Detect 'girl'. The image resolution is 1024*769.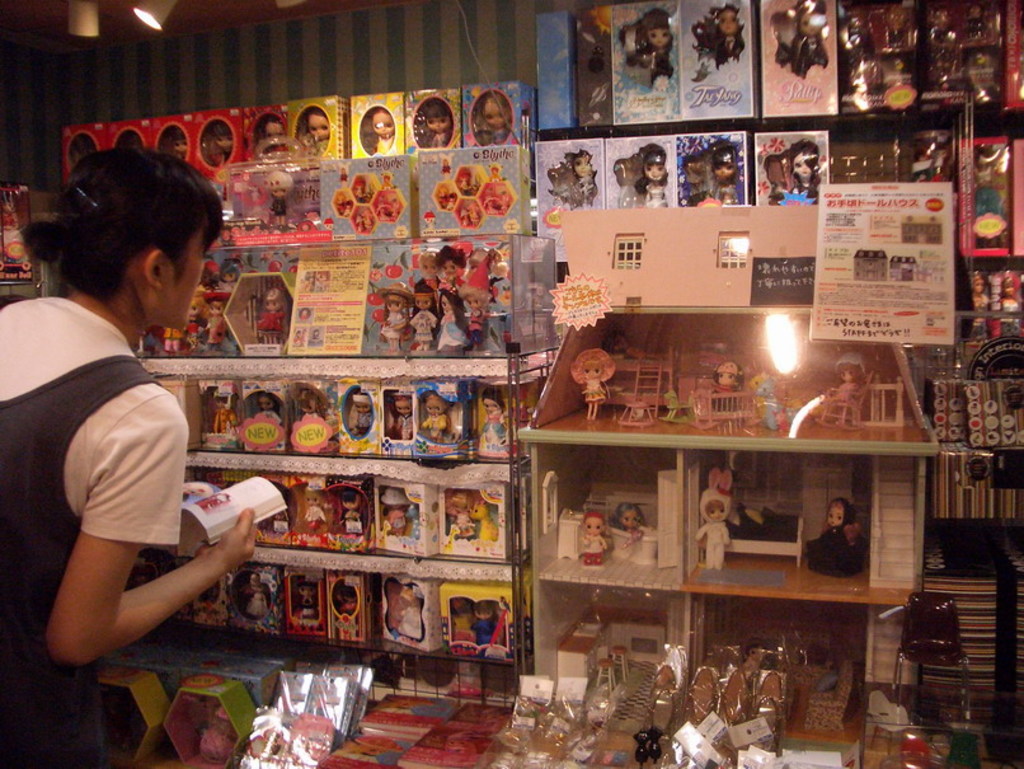
(x1=296, y1=576, x2=318, y2=624).
